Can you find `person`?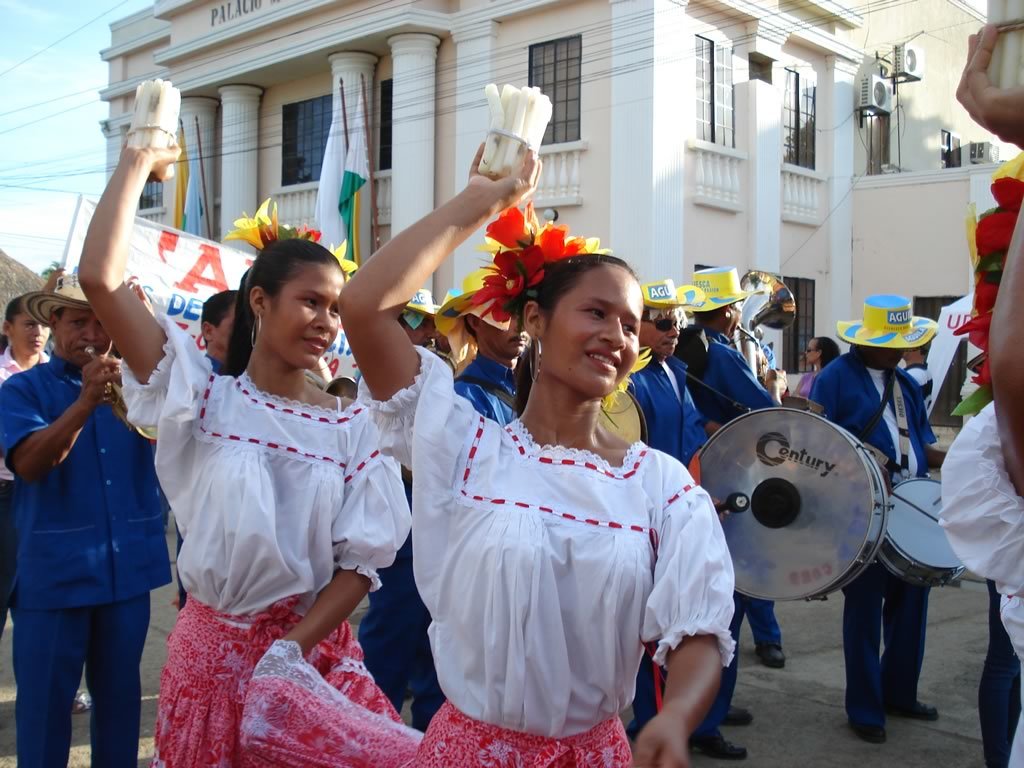
Yes, bounding box: rect(802, 334, 844, 375).
